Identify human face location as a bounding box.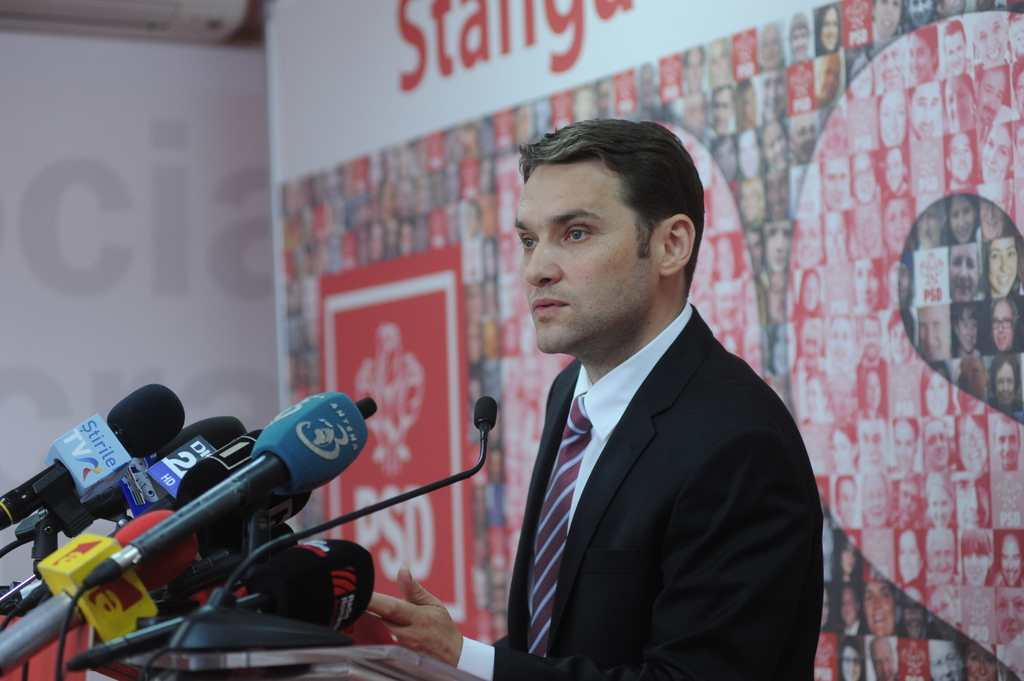
box=[950, 241, 979, 300].
